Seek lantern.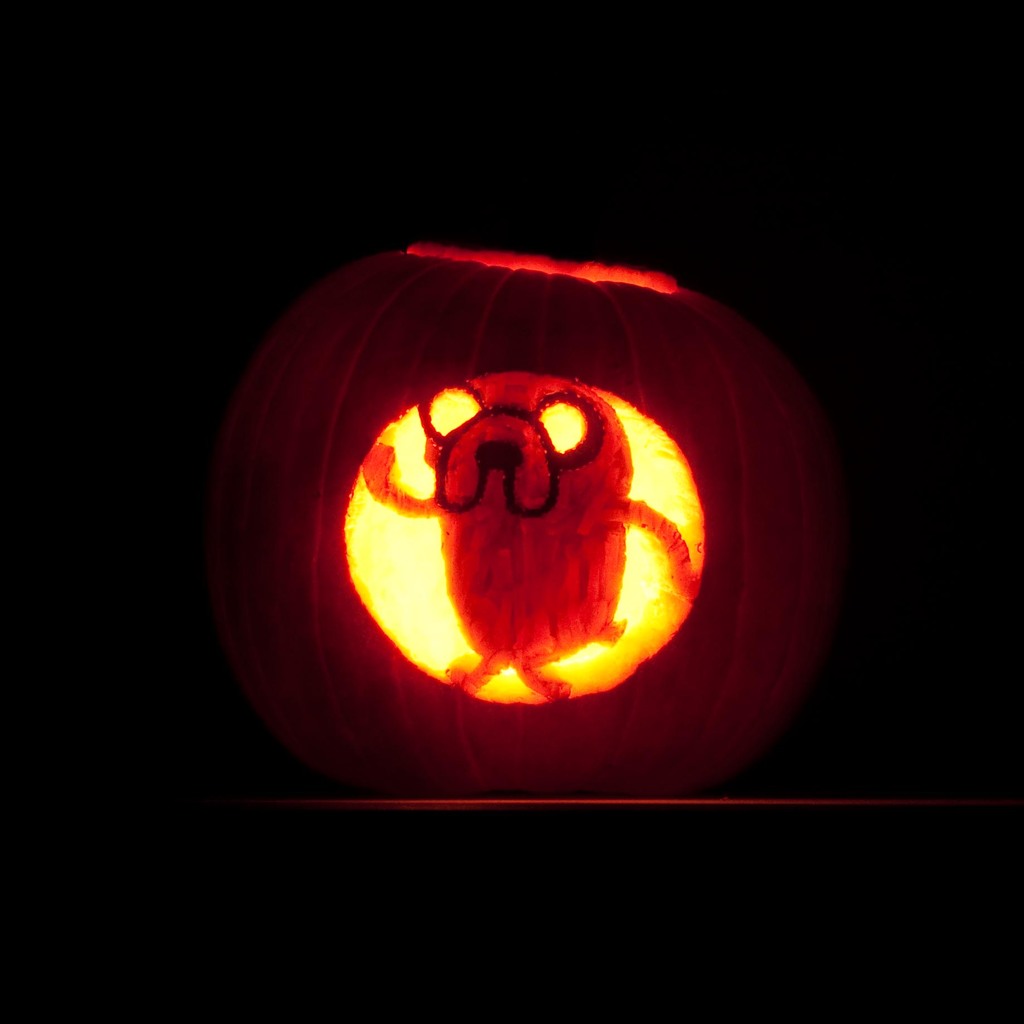
{"x1": 225, "y1": 234, "x2": 849, "y2": 785}.
